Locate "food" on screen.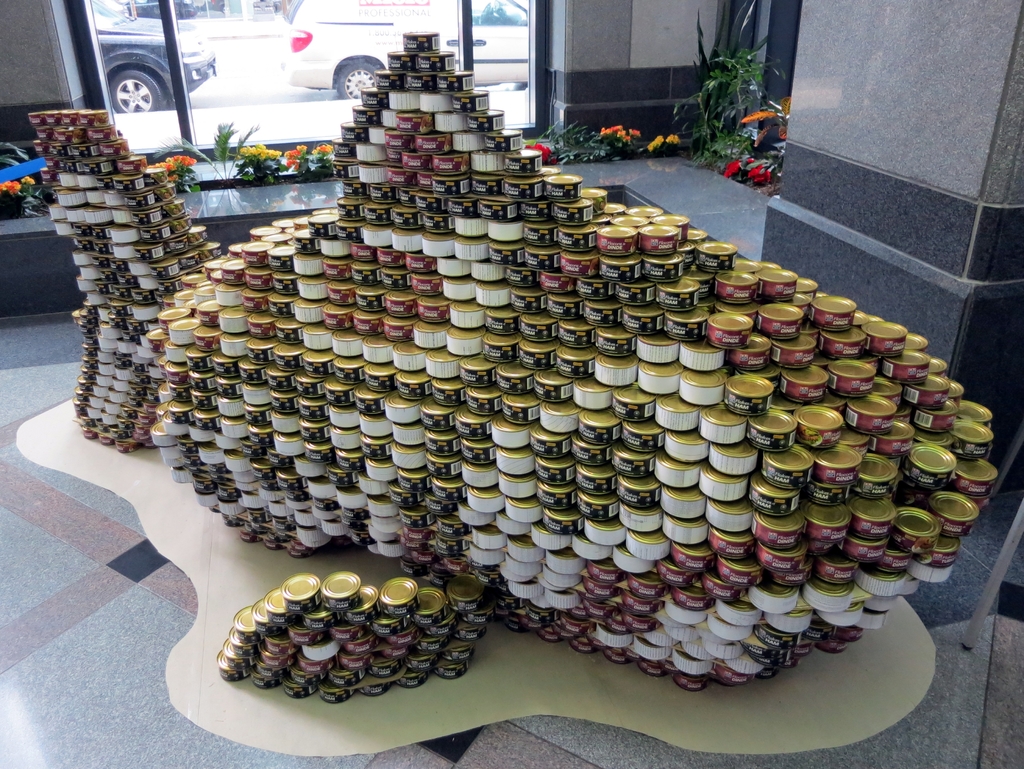
On screen at Rect(443, 304, 454, 322).
